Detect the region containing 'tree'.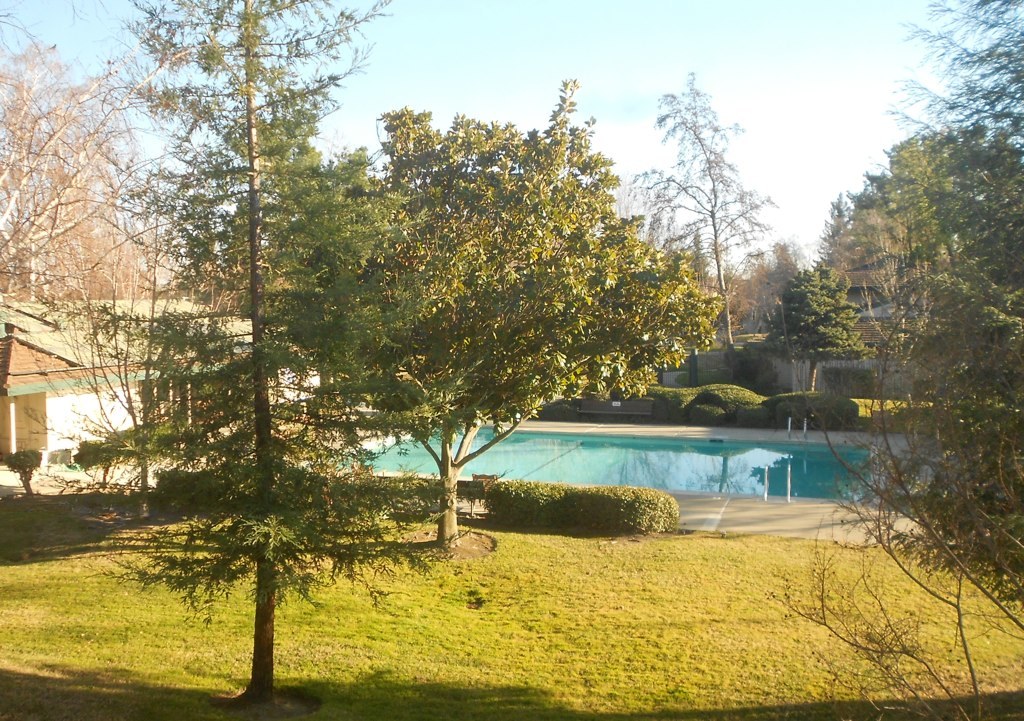
(x1=764, y1=254, x2=866, y2=364).
